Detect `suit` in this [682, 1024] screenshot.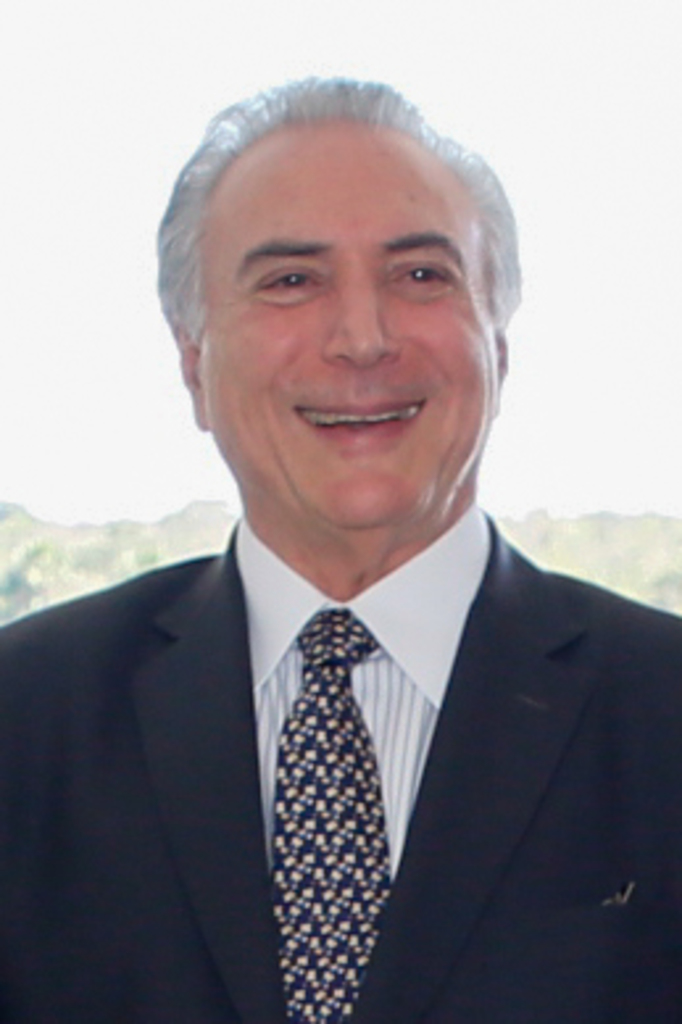
Detection: 18 361 666 1019.
